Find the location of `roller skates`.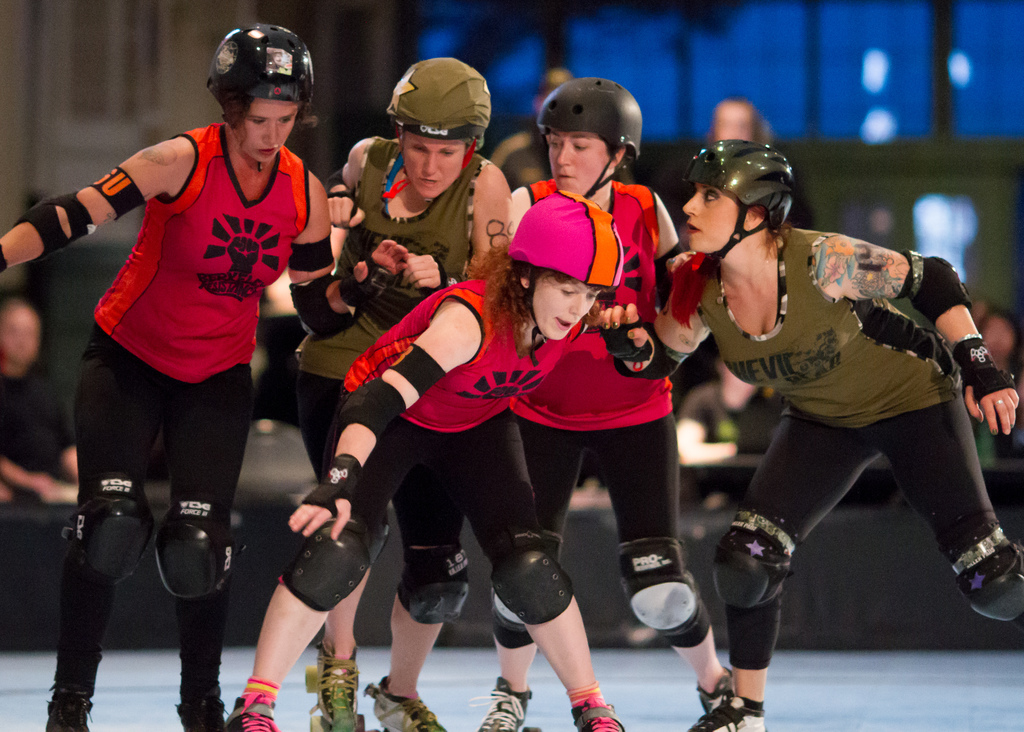
Location: region(685, 692, 767, 731).
